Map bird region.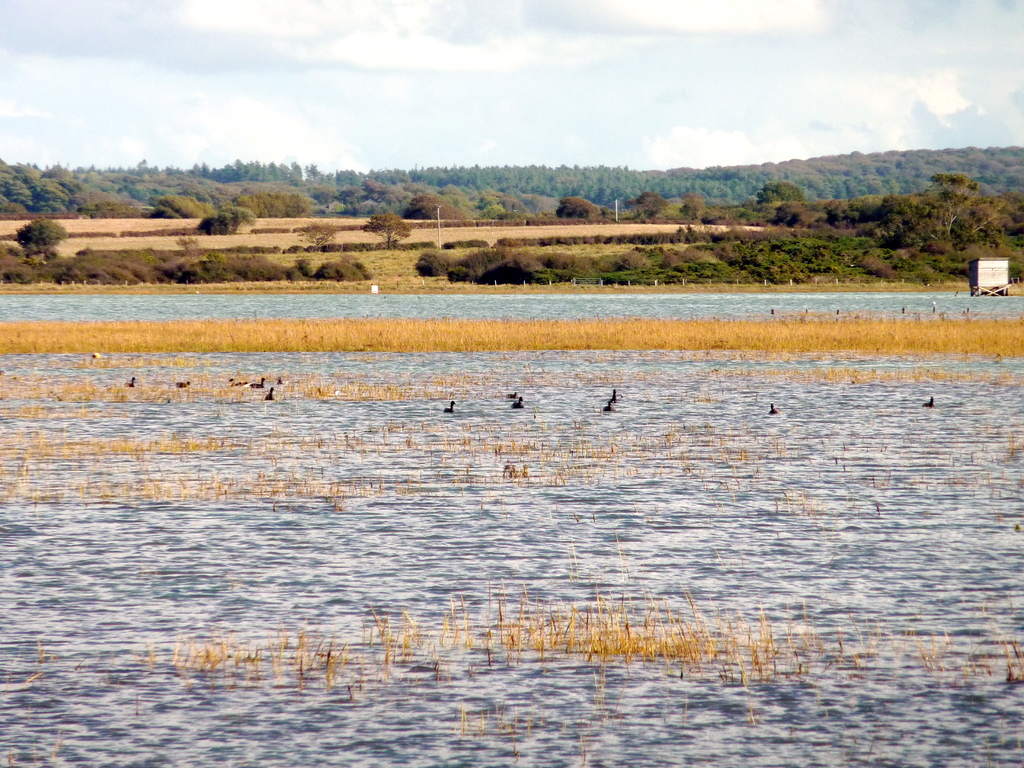
Mapped to <region>255, 377, 268, 387</region>.
